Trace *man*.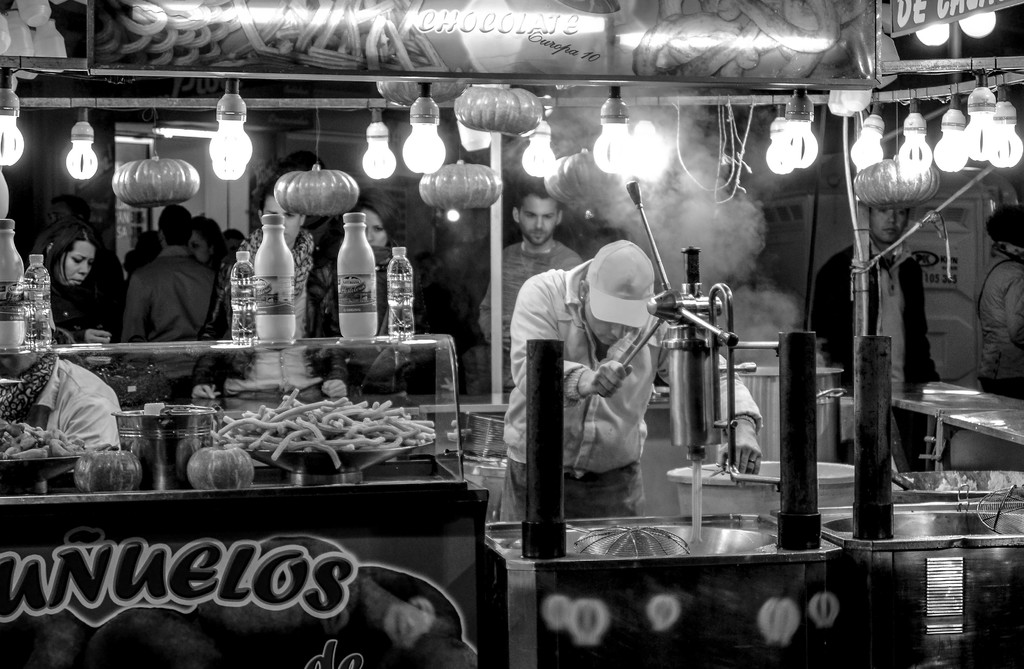
Traced to 809 206 940 468.
